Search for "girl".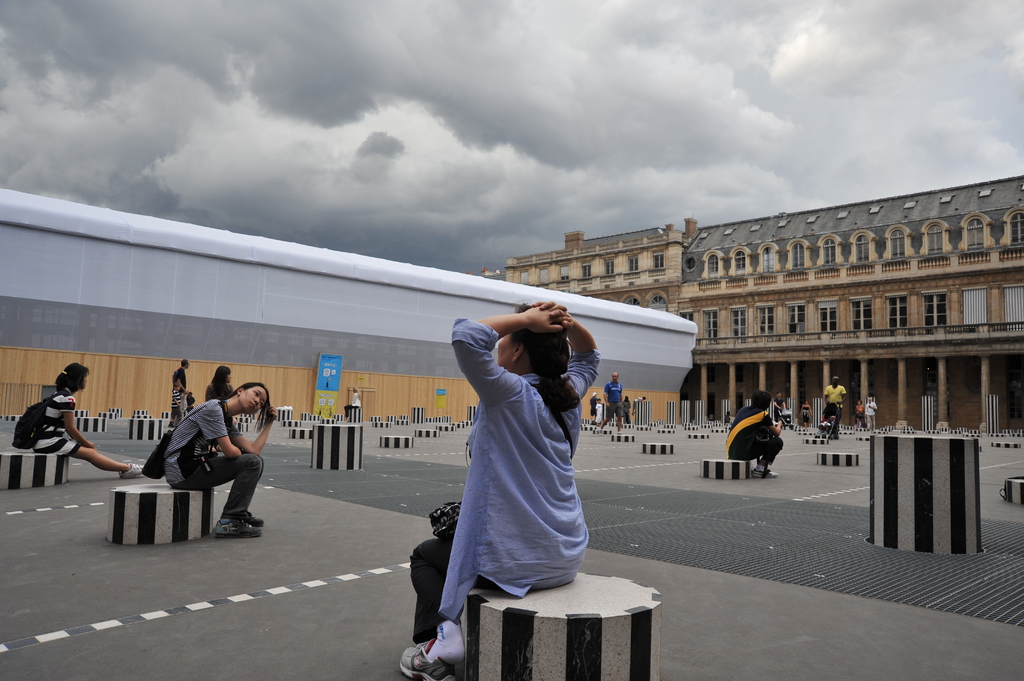
Found at 2/357/147/474.
